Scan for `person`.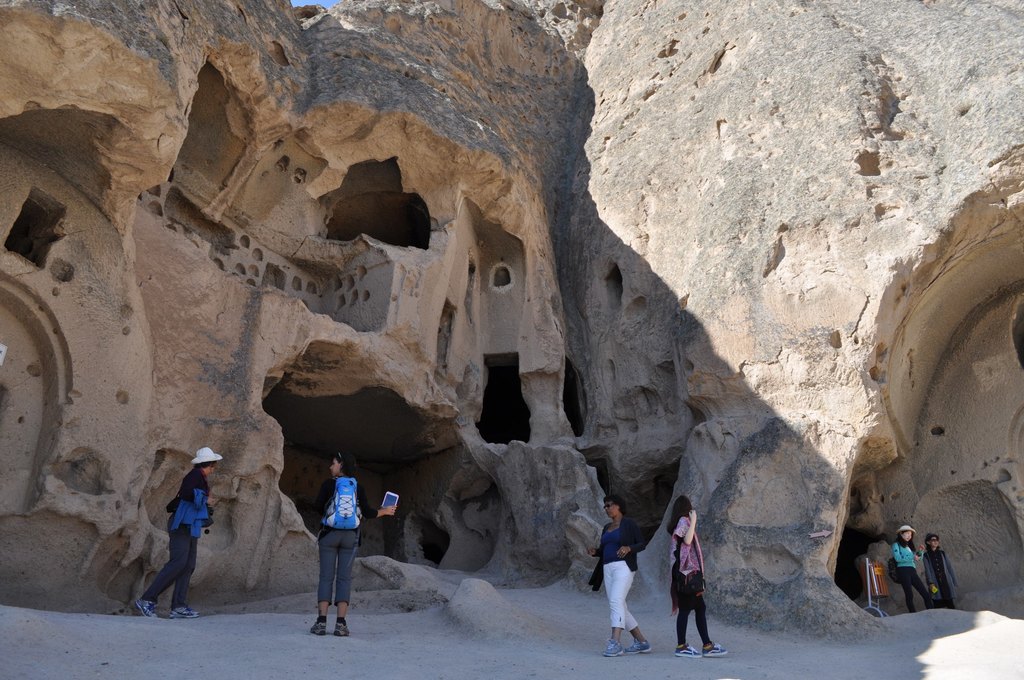
Scan result: bbox=[134, 448, 226, 623].
